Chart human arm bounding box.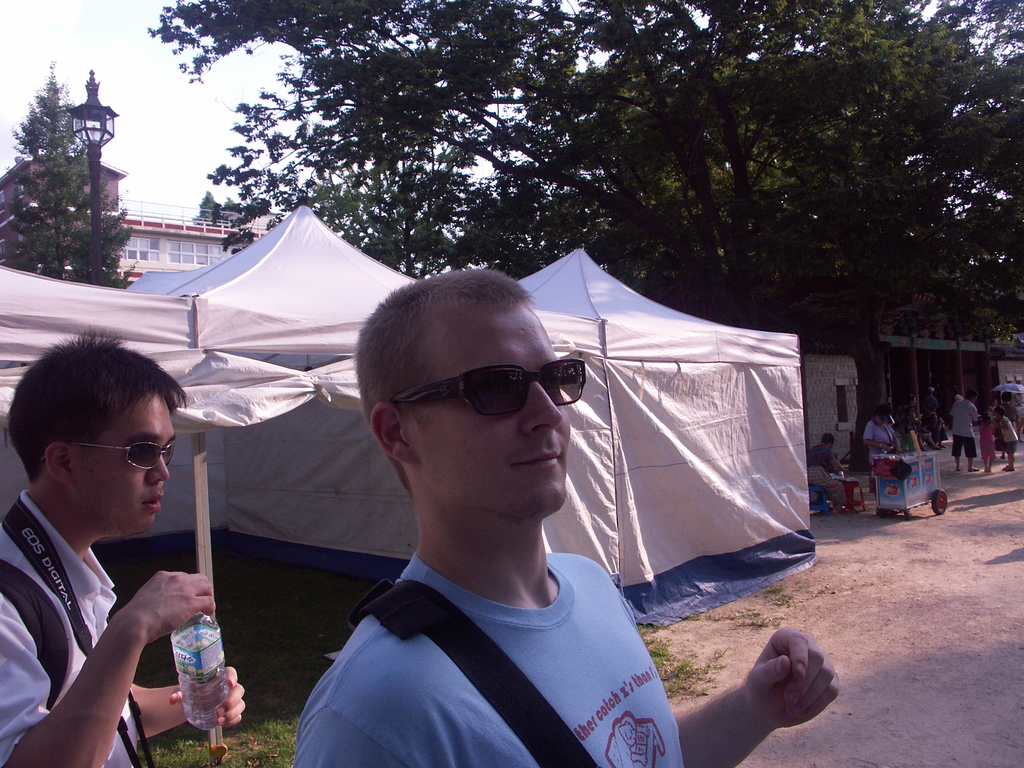
Charted: 136/660/255/736.
